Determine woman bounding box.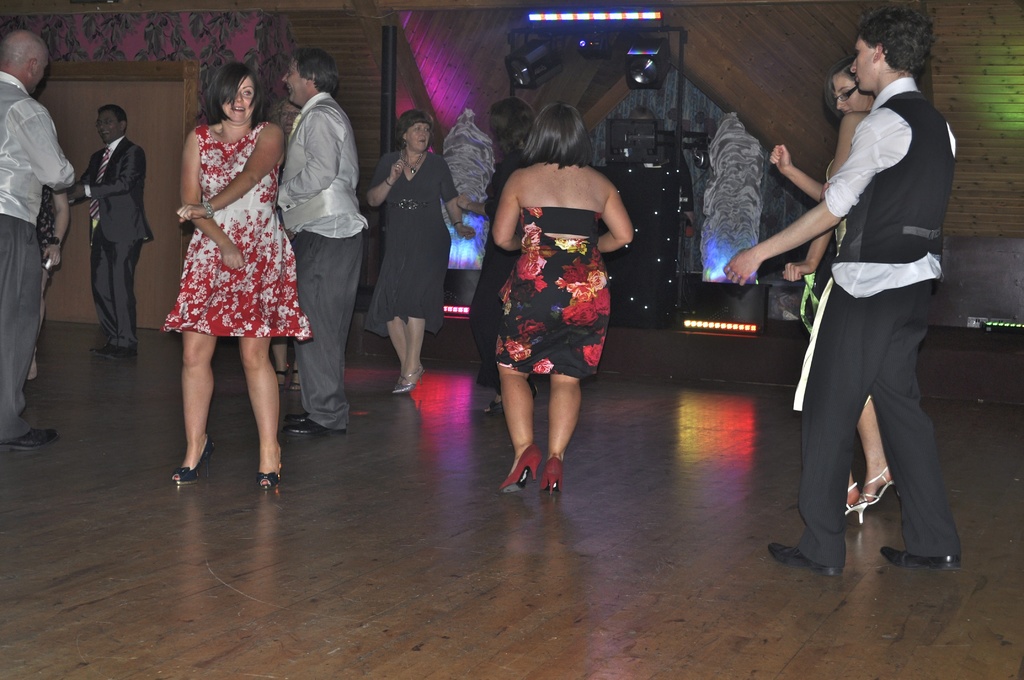
Determined: <region>362, 104, 483, 397</region>.
